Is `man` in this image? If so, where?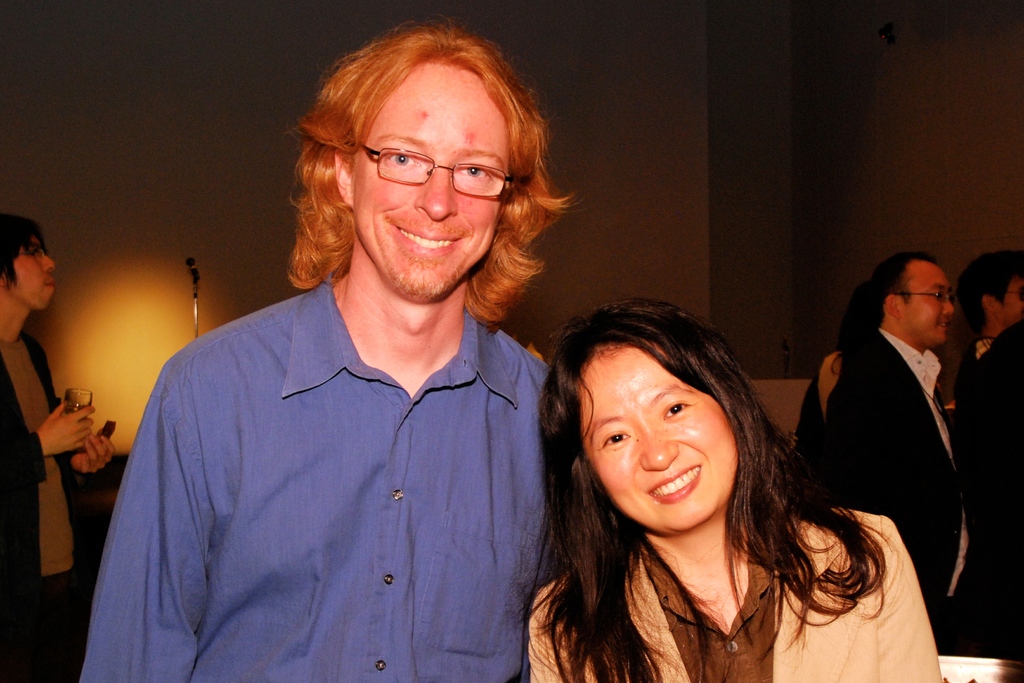
Yes, at <box>808,241,970,660</box>.
